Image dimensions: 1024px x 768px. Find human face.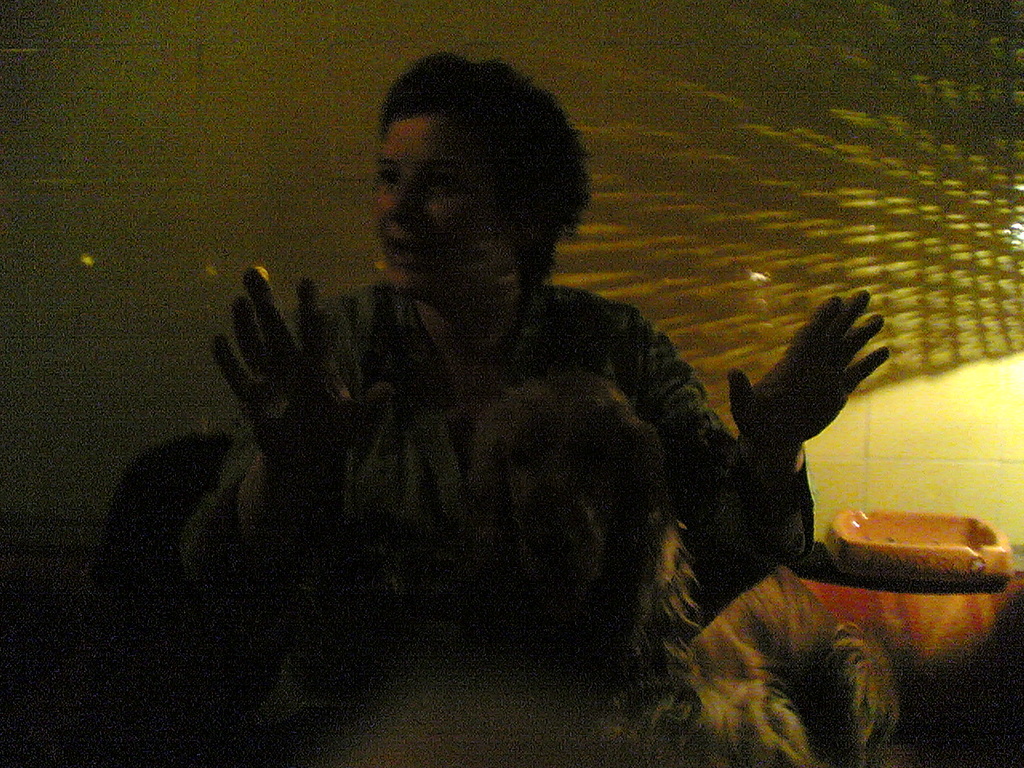
[x1=370, y1=118, x2=511, y2=282].
